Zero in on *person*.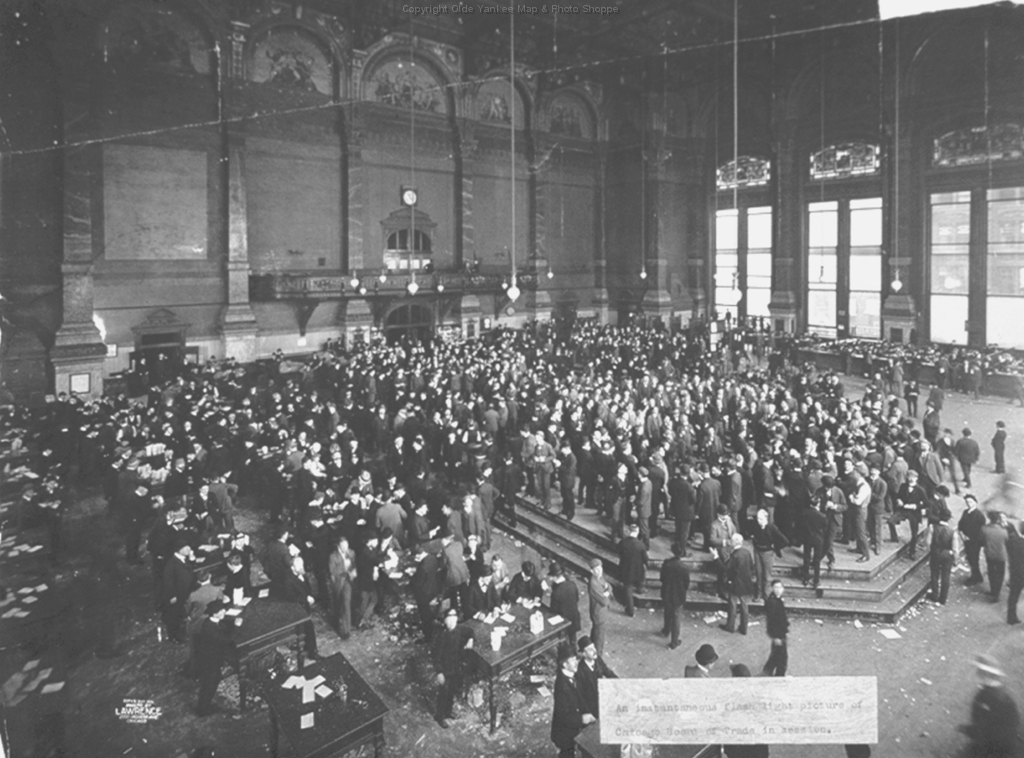
Zeroed in: [990, 418, 1008, 477].
